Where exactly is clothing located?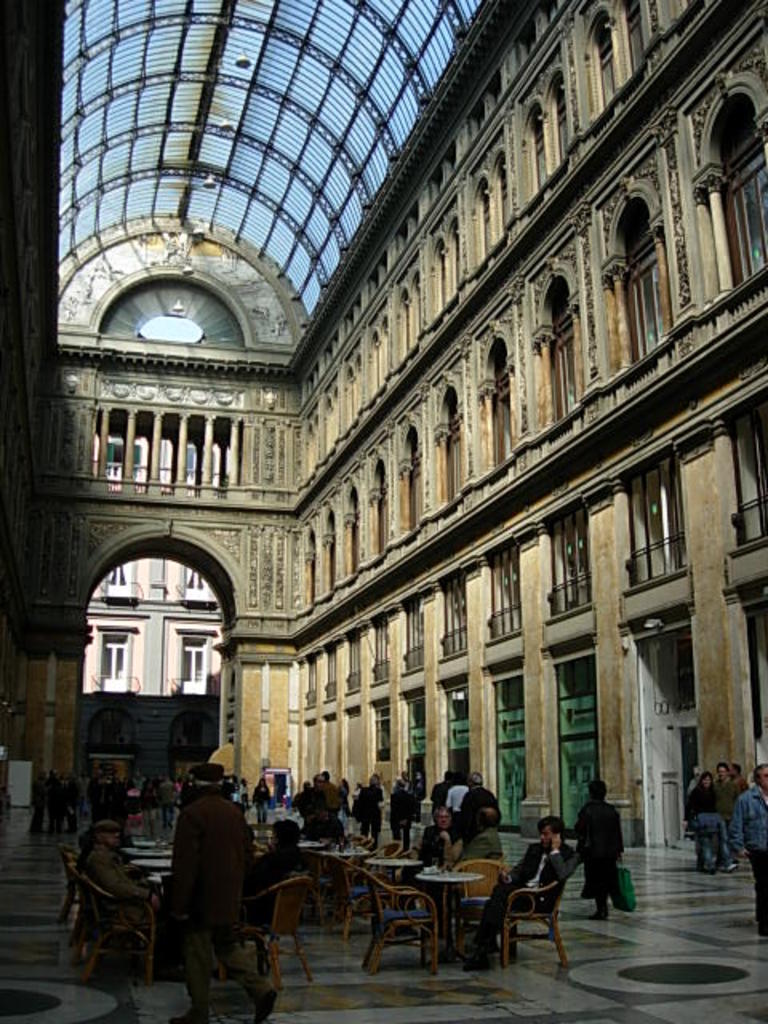
Its bounding box is [458,782,506,834].
